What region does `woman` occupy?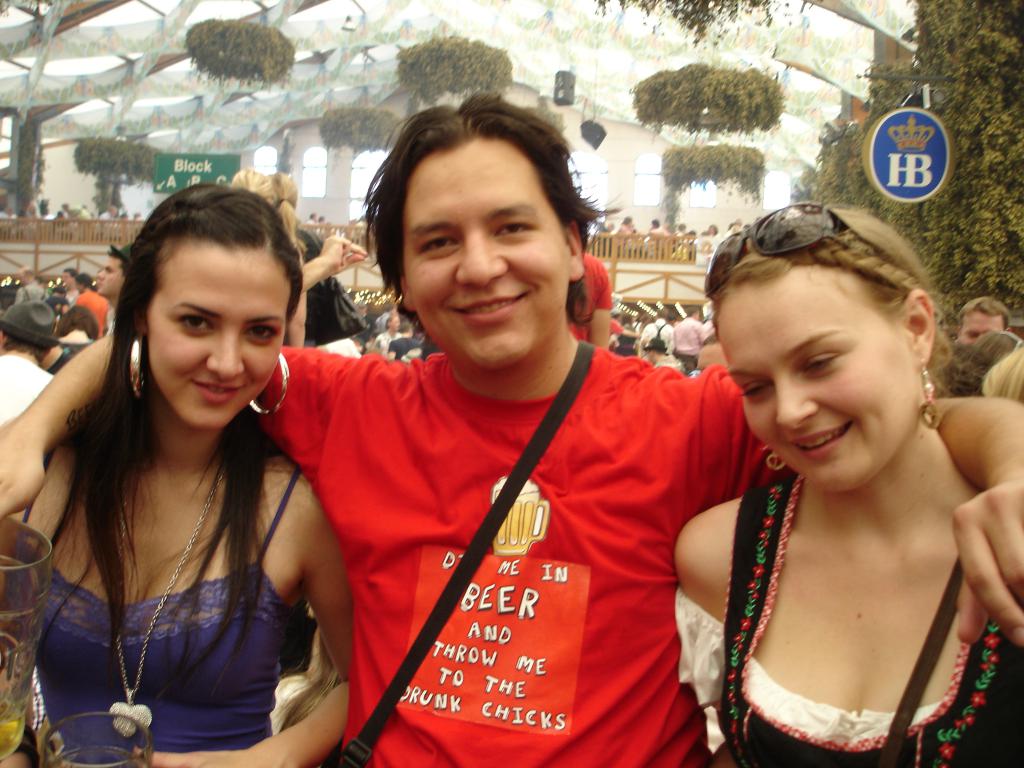
crop(0, 180, 356, 767).
